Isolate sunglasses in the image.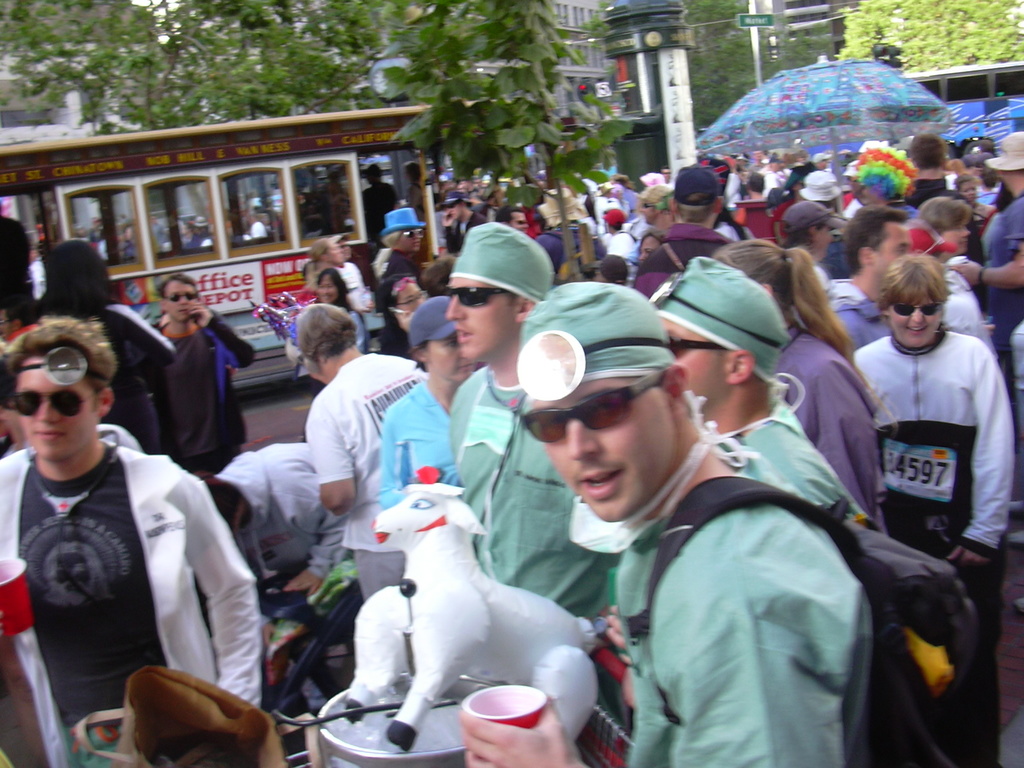
Isolated region: bbox=(10, 388, 90, 420).
